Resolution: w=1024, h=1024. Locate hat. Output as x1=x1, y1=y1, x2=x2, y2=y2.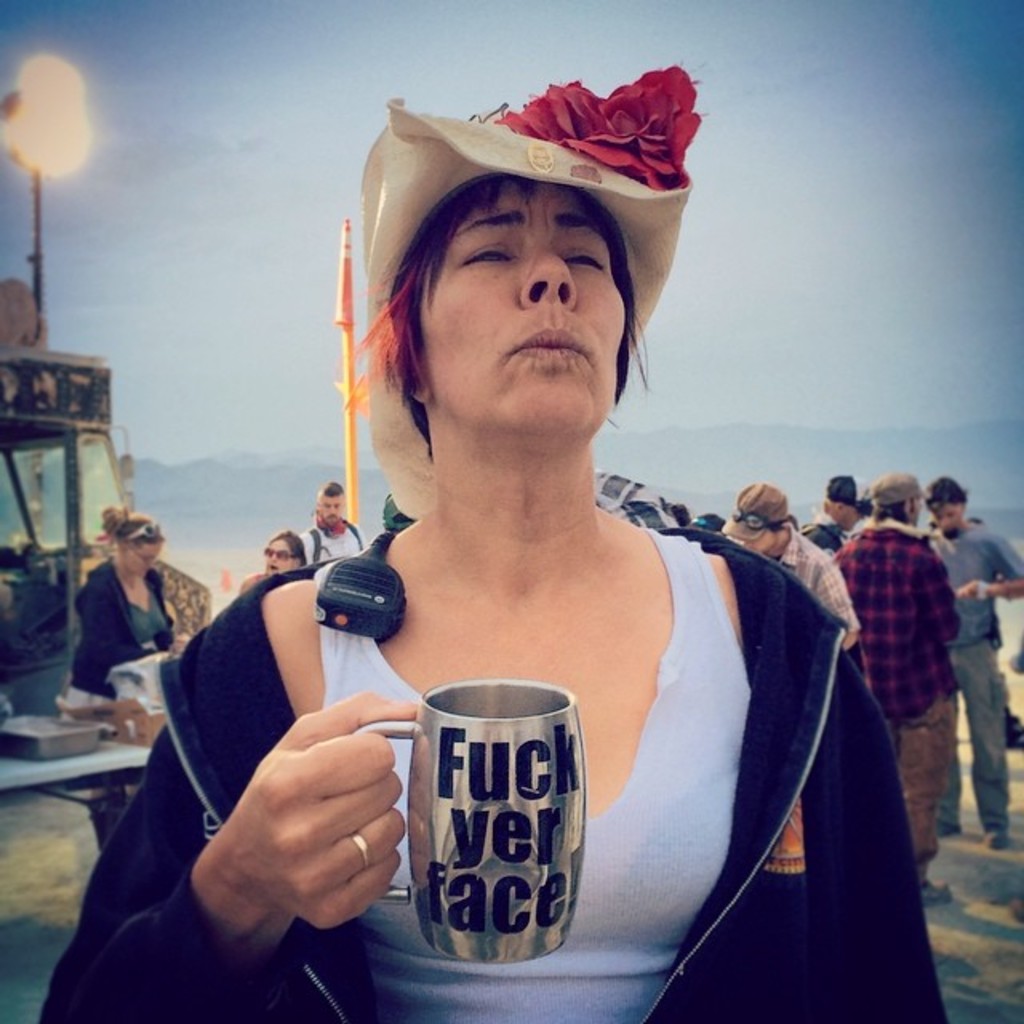
x1=360, y1=66, x2=710, y2=510.
